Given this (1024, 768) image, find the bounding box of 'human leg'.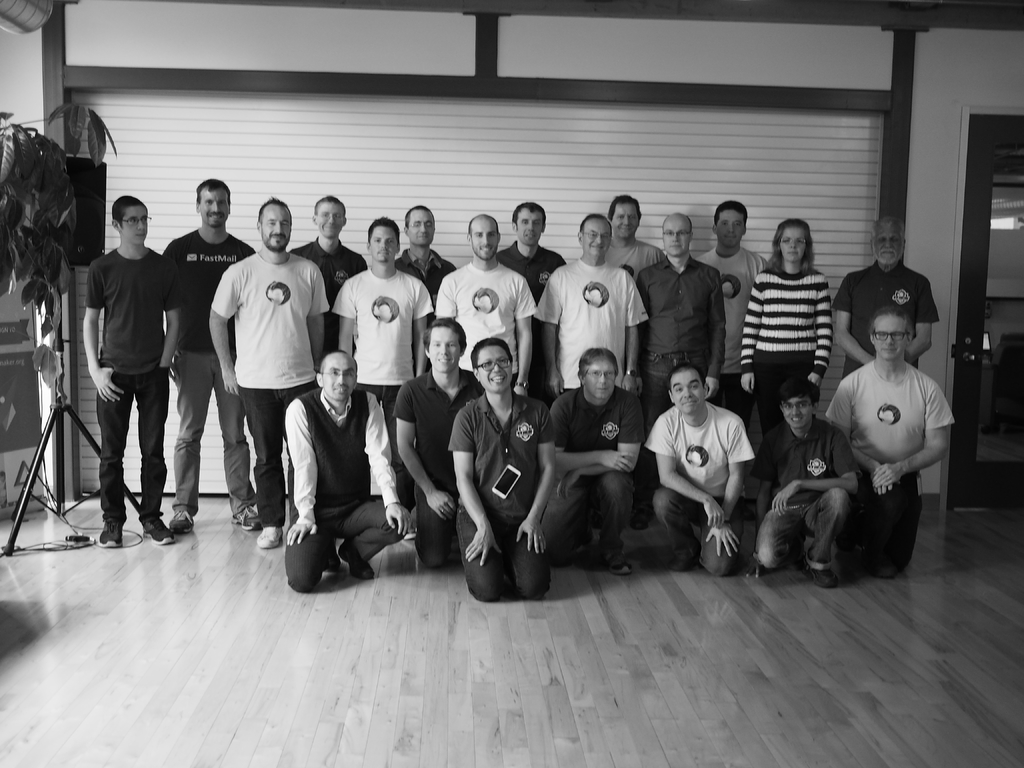
<box>542,468,587,550</box>.
